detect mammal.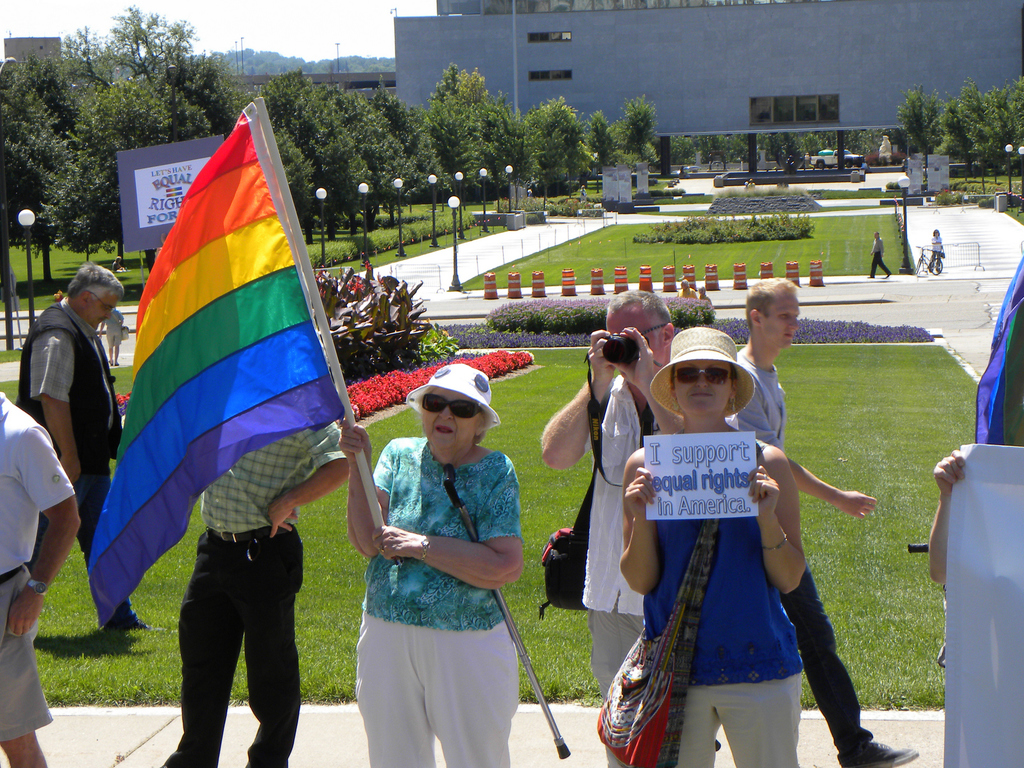
Detected at {"x1": 737, "y1": 275, "x2": 916, "y2": 767}.
